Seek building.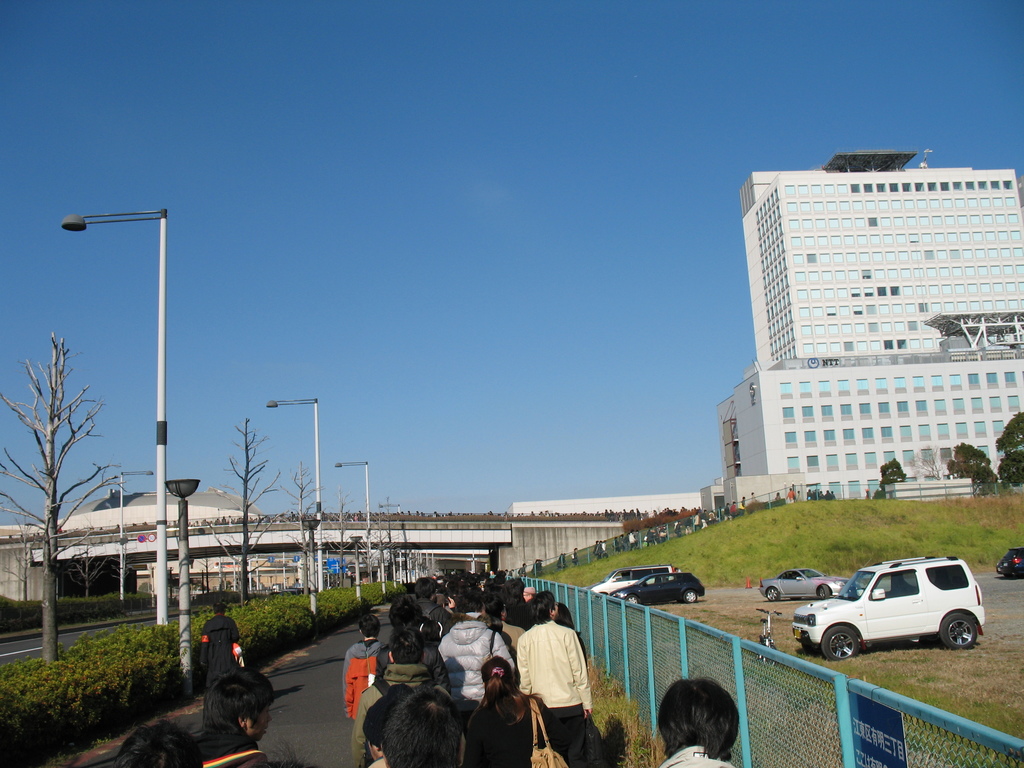
<bbox>131, 554, 300, 595</bbox>.
